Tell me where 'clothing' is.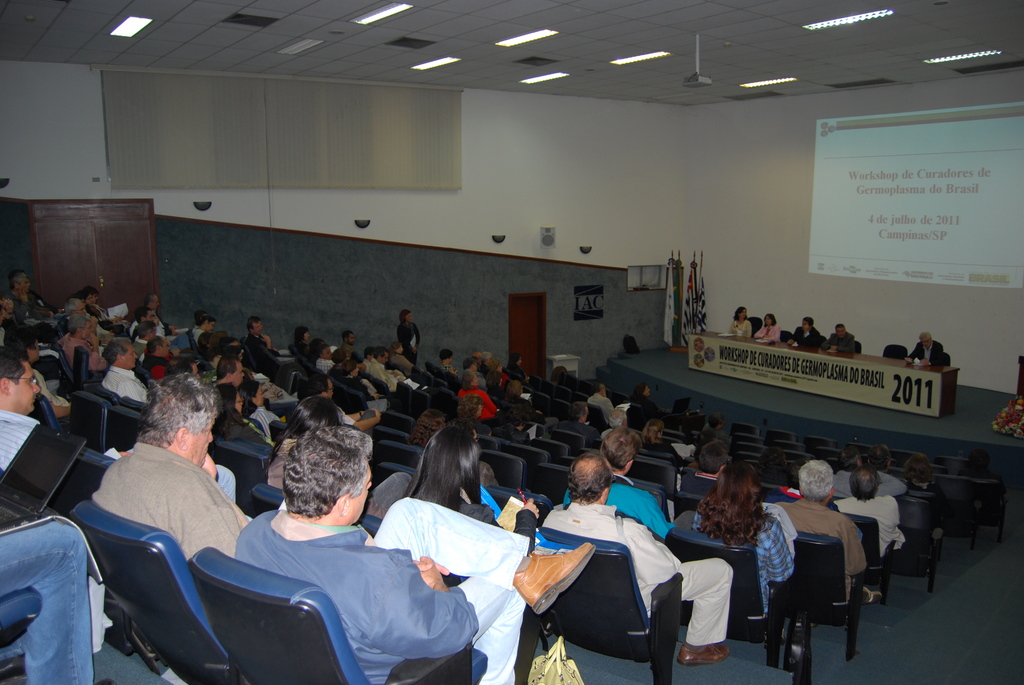
'clothing' is at (208, 407, 274, 454).
